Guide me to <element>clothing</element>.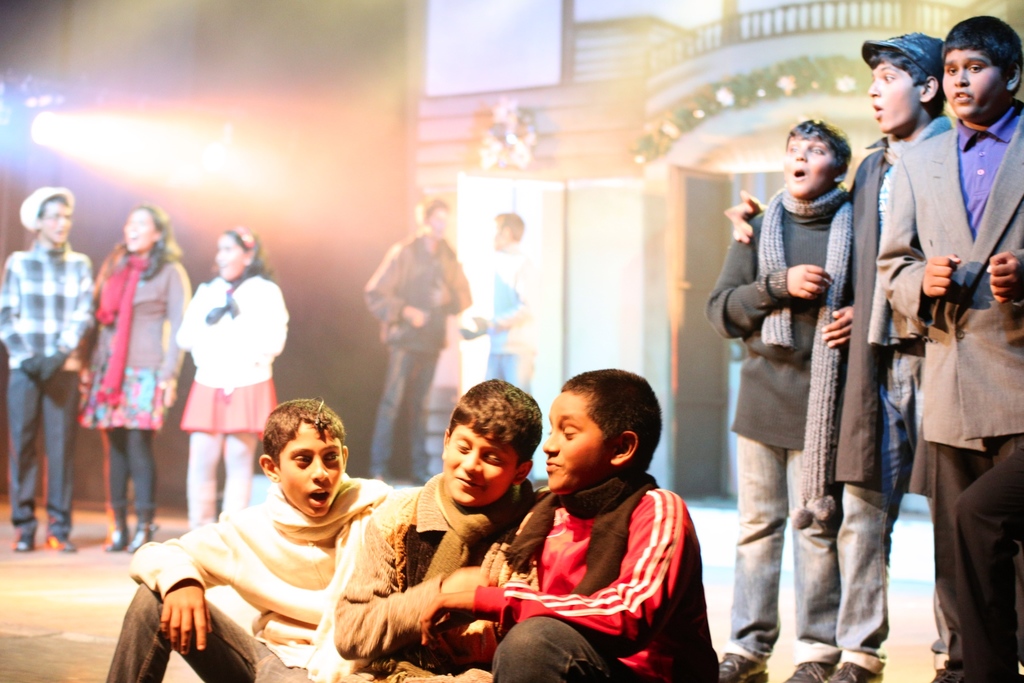
Guidance: select_region(97, 238, 202, 527).
